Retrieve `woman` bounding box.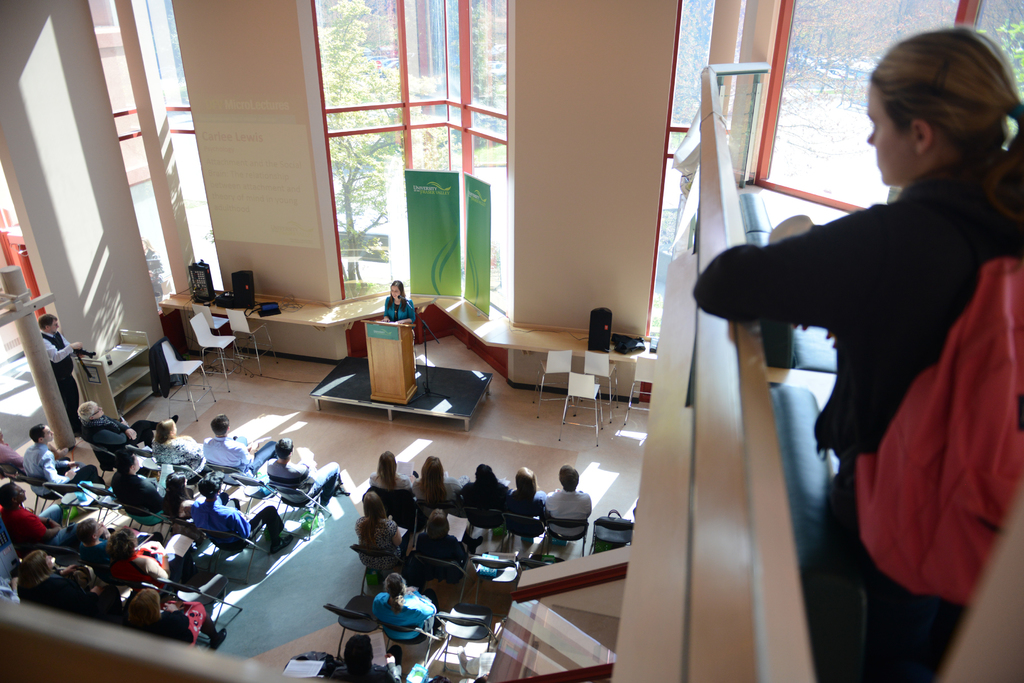
Bounding box: left=378, top=281, right=416, bottom=323.
